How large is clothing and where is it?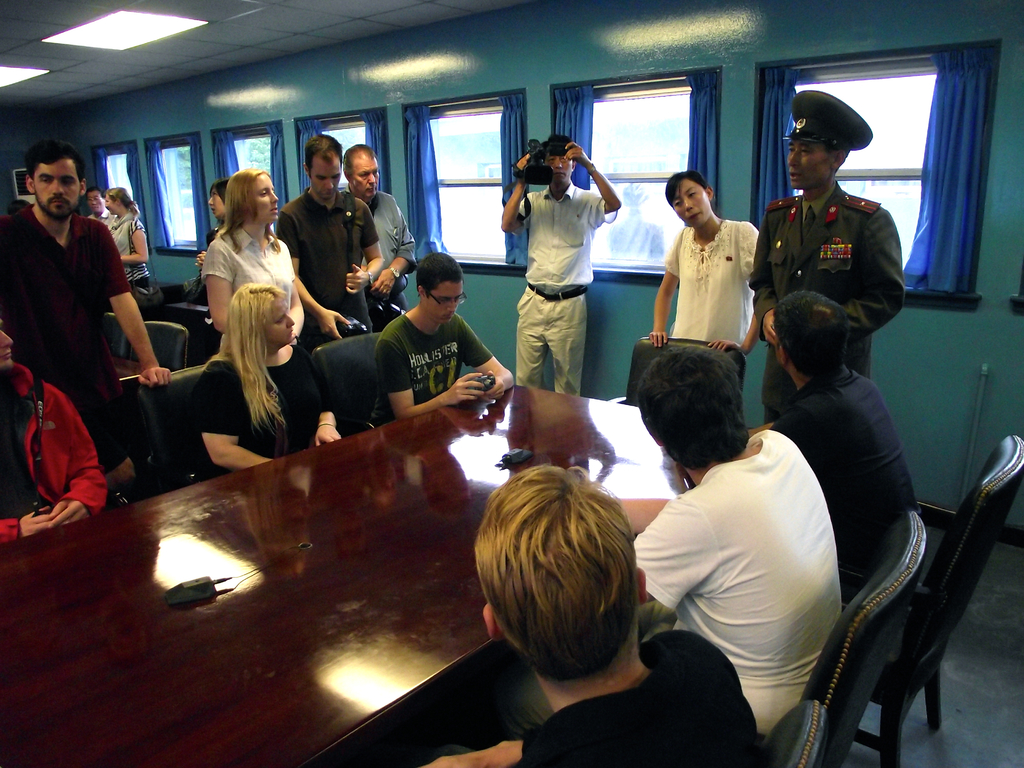
Bounding box: 625 421 850 752.
